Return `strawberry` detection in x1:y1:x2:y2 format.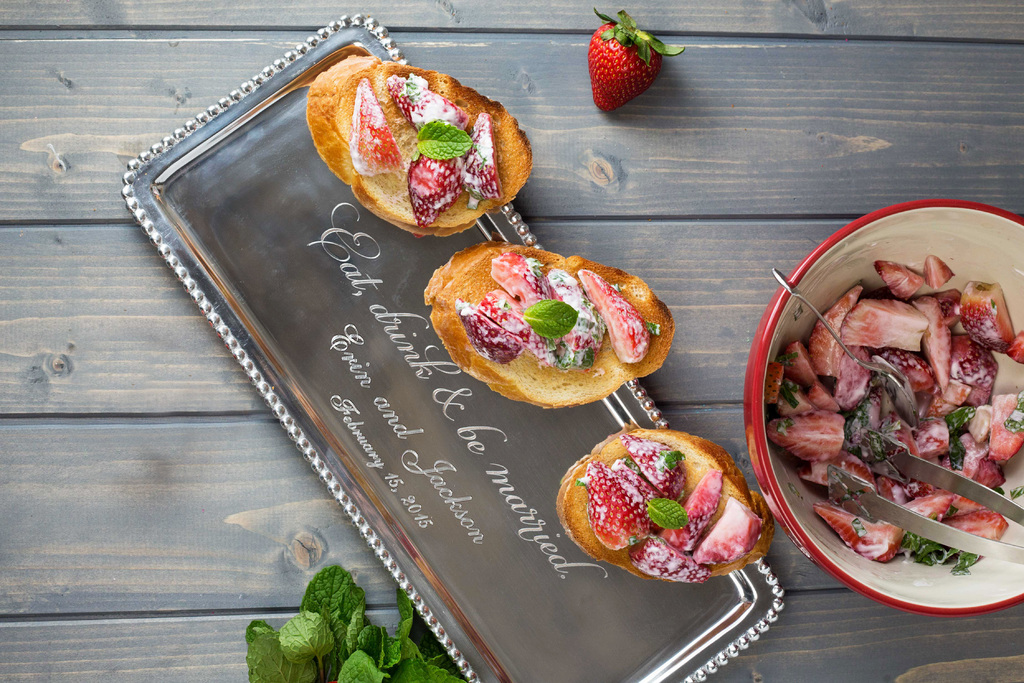
758:268:1023:578.
